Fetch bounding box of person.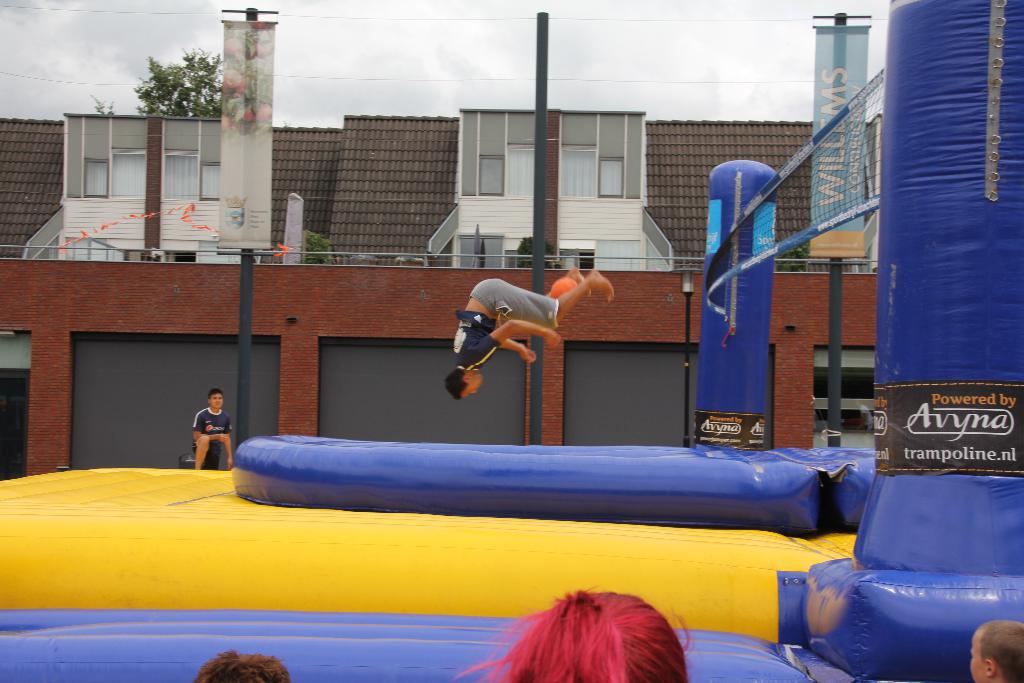
Bbox: Rect(194, 651, 289, 682).
